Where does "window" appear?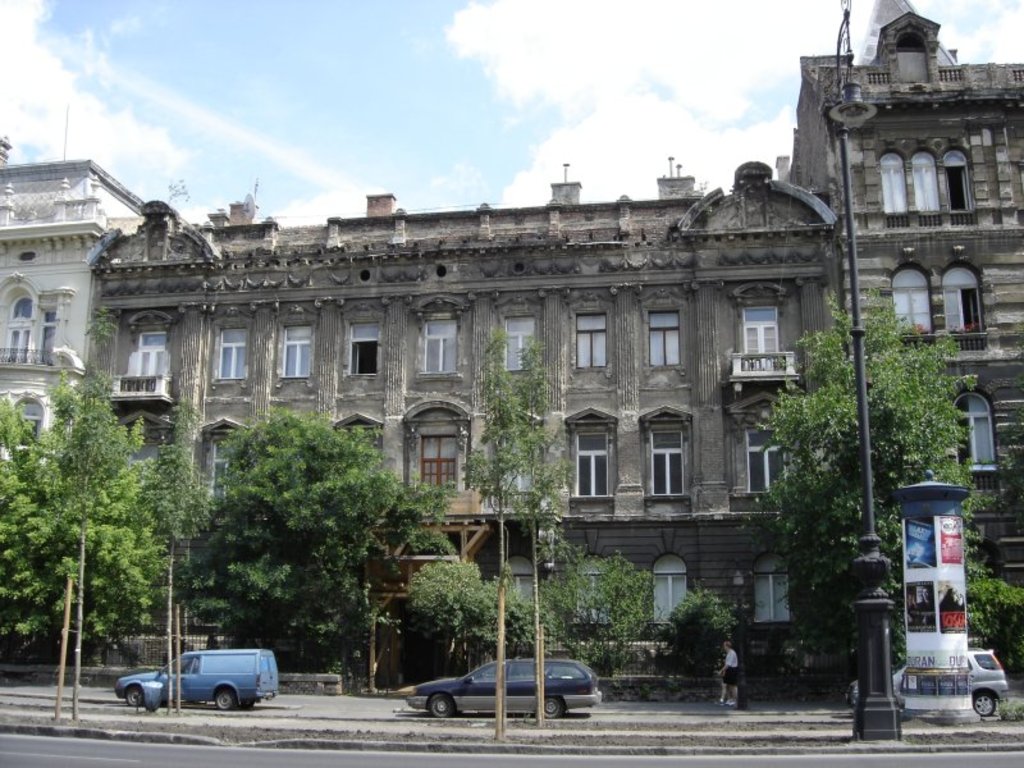
Appears at locate(951, 384, 1011, 475).
